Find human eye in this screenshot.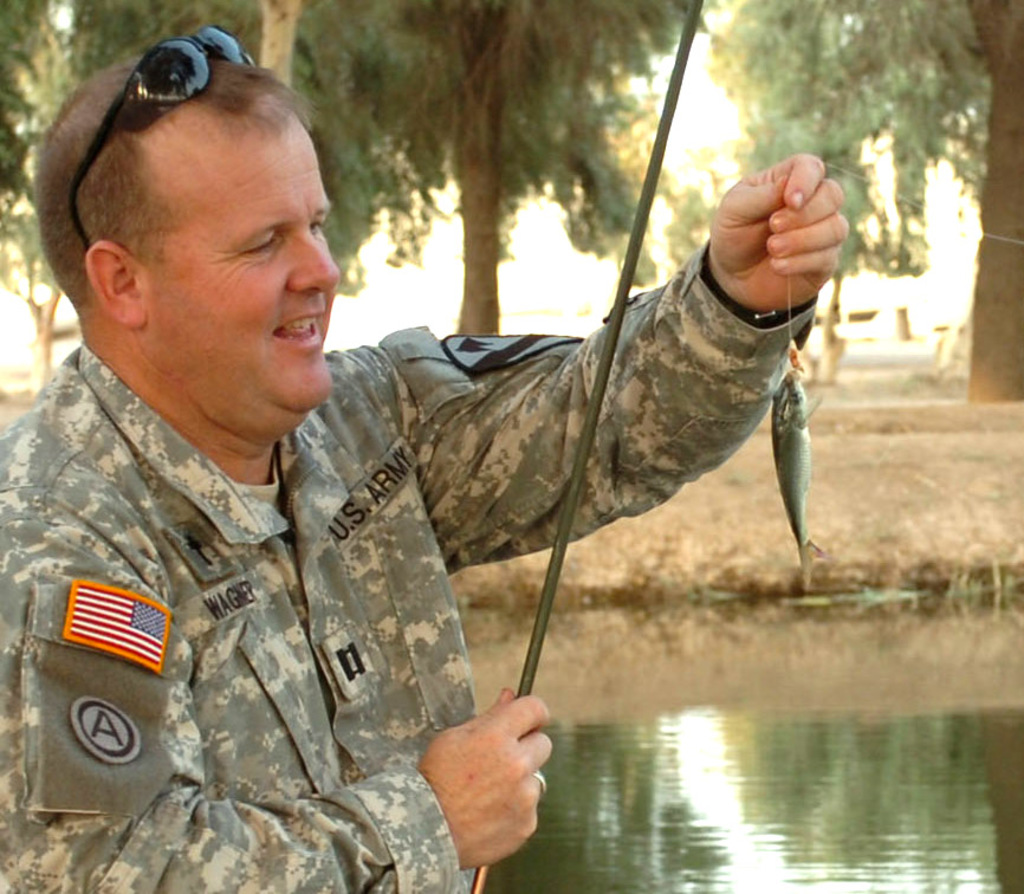
The bounding box for human eye is [238, 231, 280, 253].
